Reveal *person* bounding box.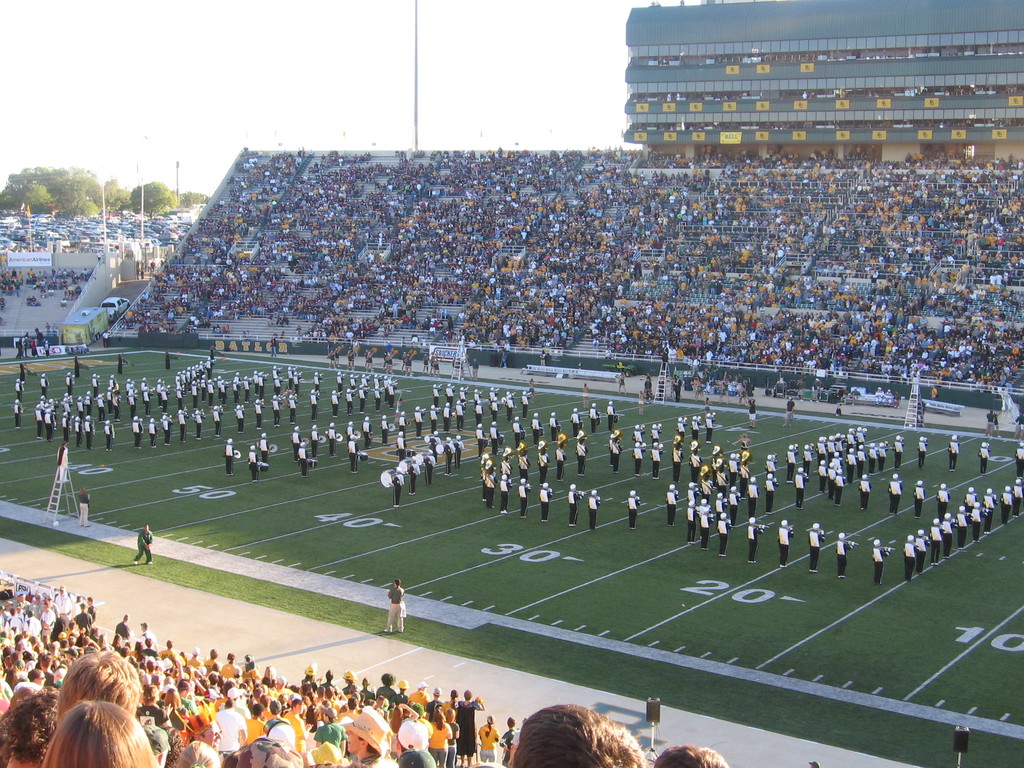
Revealed: <bbox>831, 529, 852, 569</bbox>.
